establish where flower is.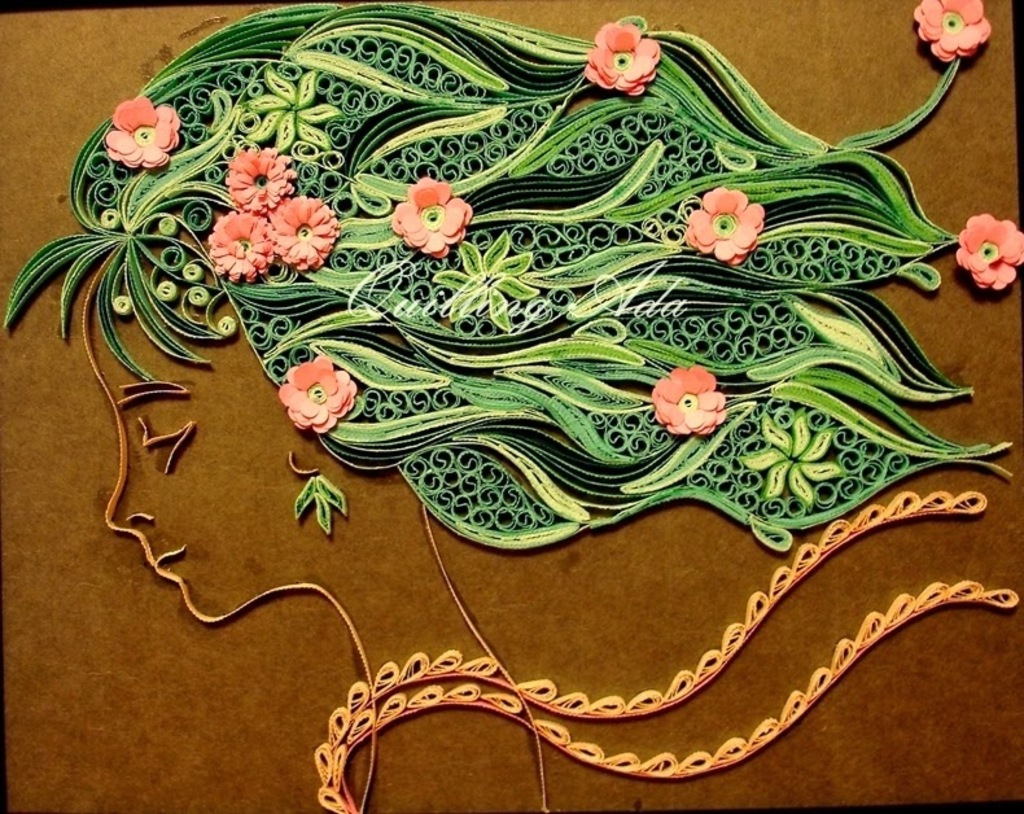
Established at x1=389 y1=174 x2=477 y2=261.
